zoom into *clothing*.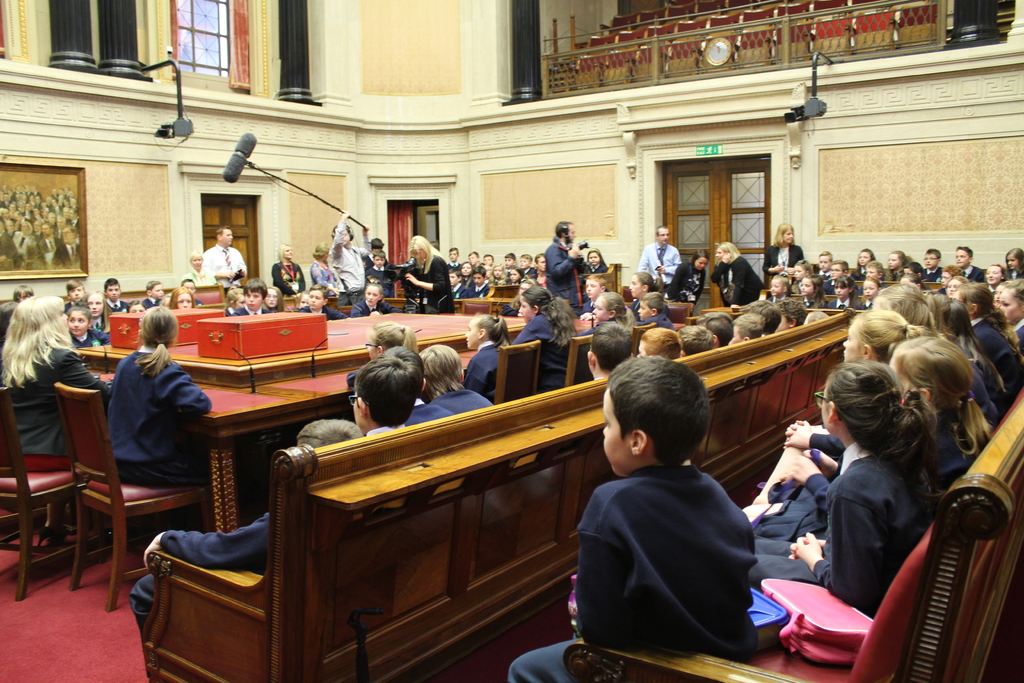
Zoom target: 507 314 563 404.
